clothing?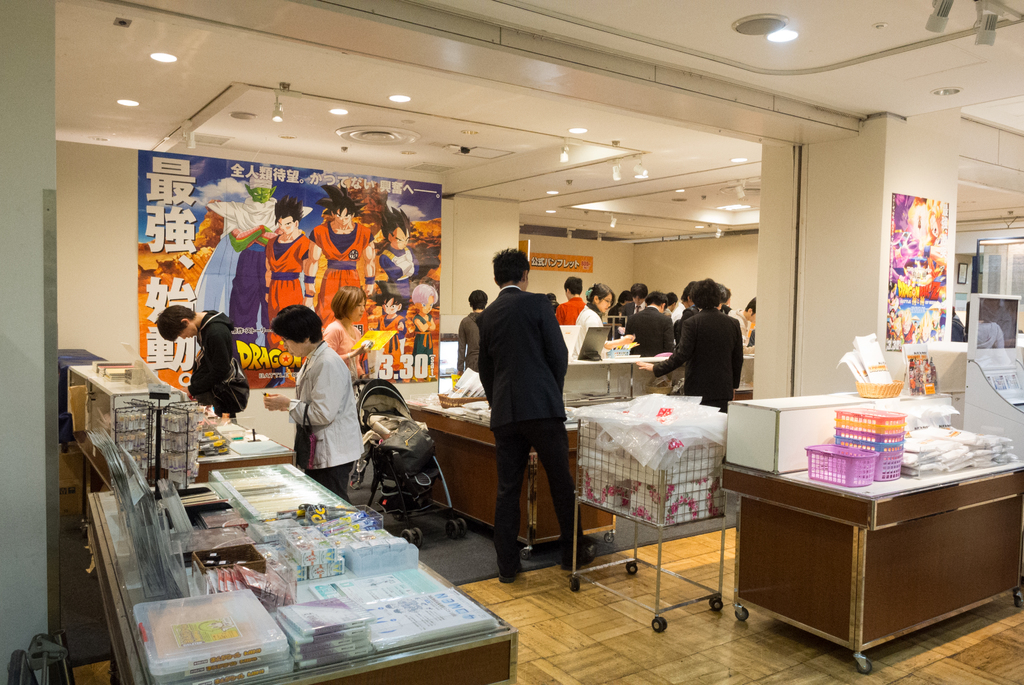
box(262, 232, 312, 321)
